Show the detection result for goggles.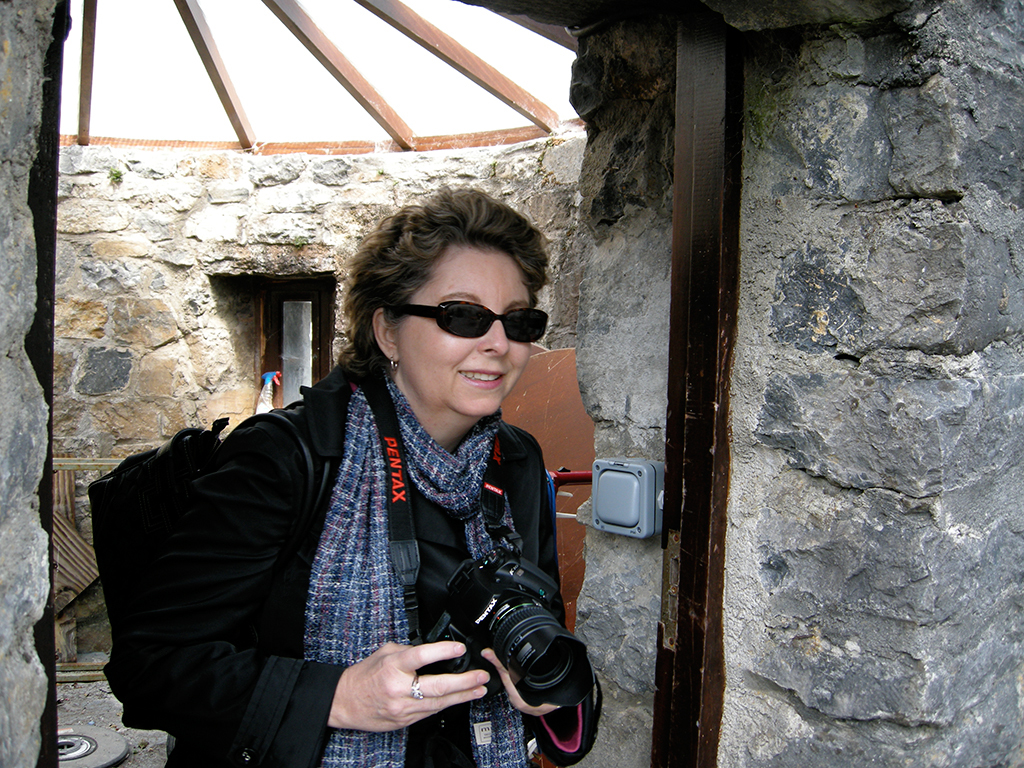
{"left": 380, "top": 298, "right": 553, "bottom": 353}.
